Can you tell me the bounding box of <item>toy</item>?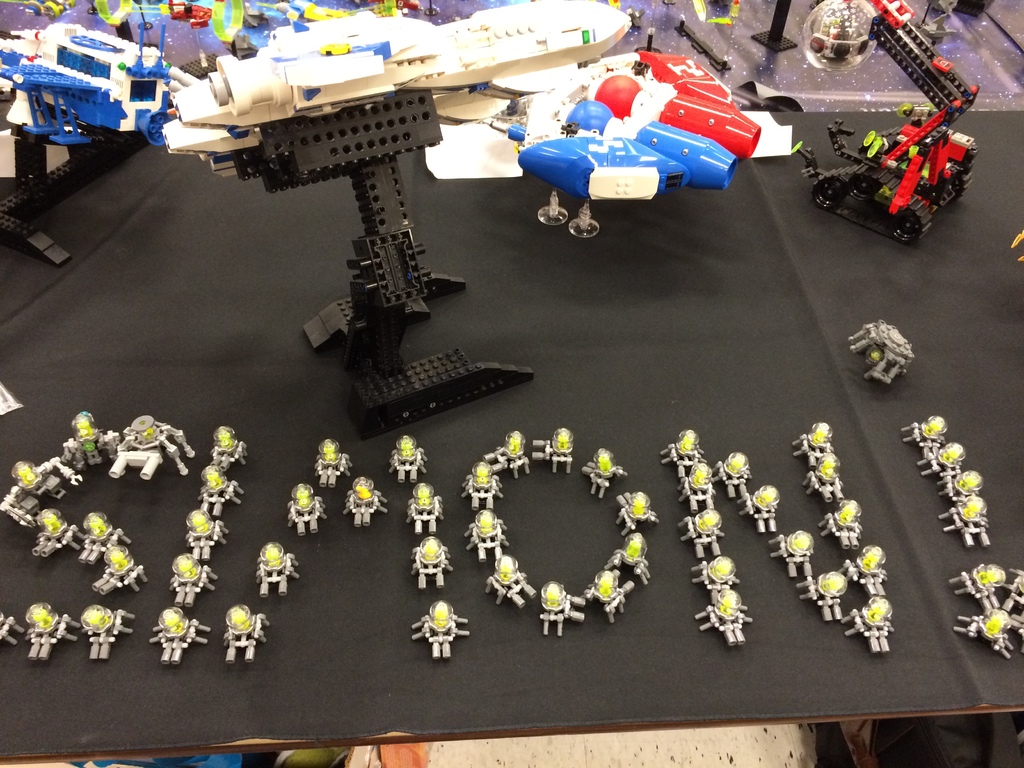
[615, 492, 662, 529].
